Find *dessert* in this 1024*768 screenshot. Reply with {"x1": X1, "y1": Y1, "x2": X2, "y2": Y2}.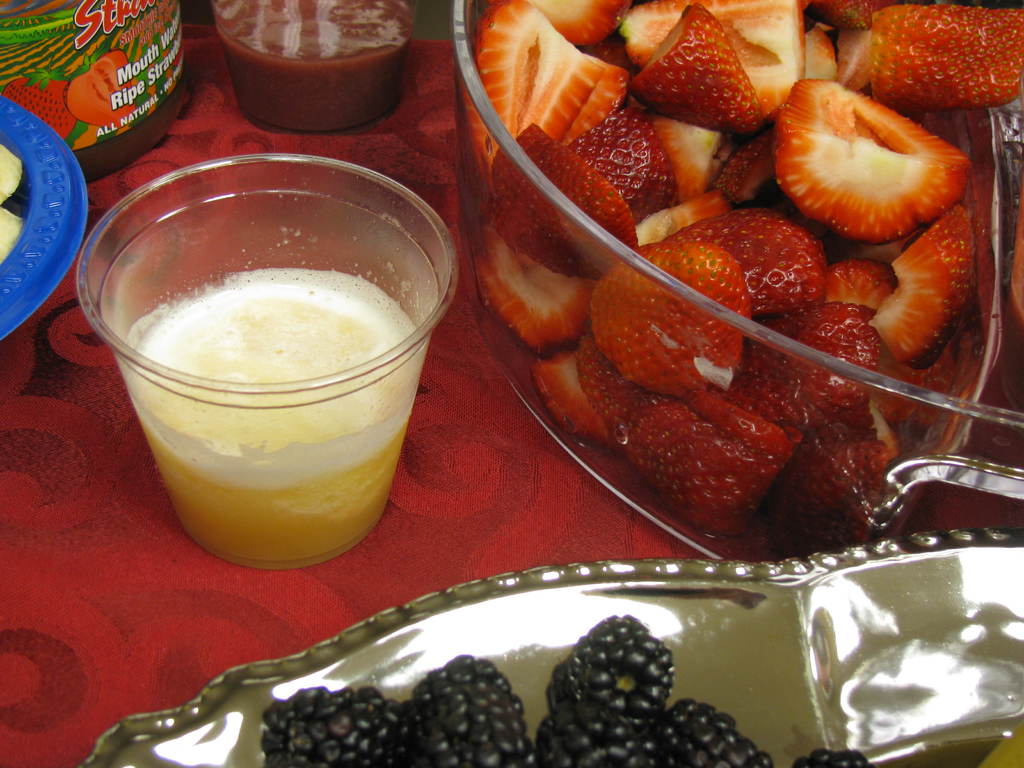
{"x1": 436, "y1": 49, "x2": 987, "y2": 586}.
